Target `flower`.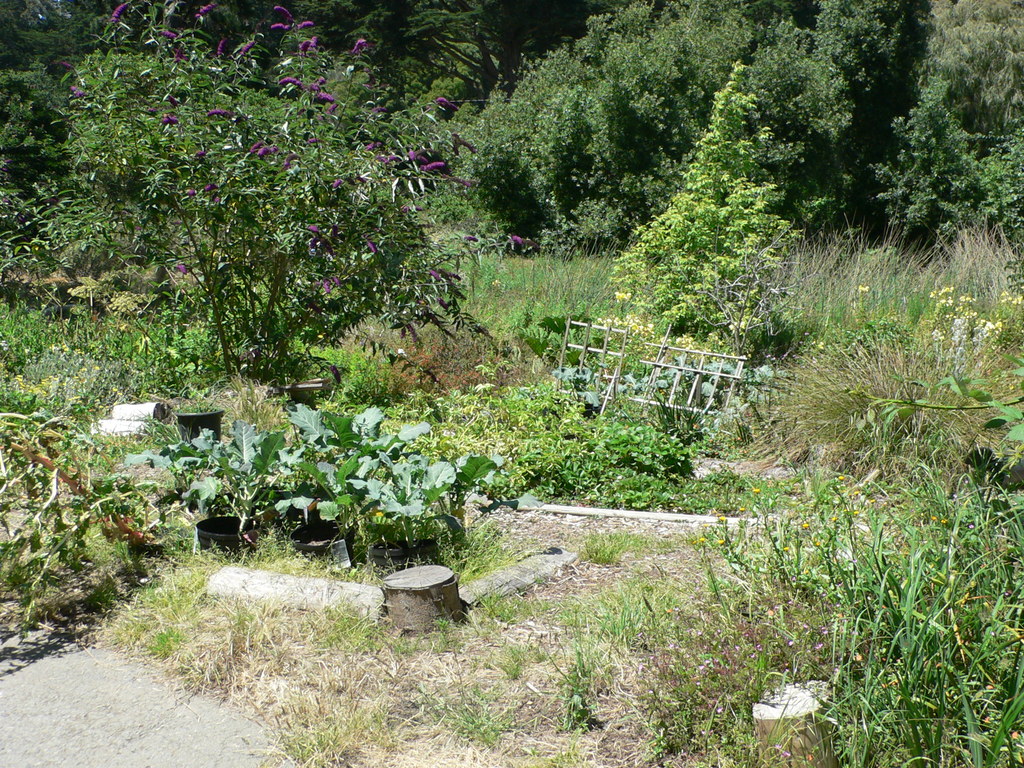
Target region: {"left": 72, "top": 84, "right": 86, "bottom": 97}.
